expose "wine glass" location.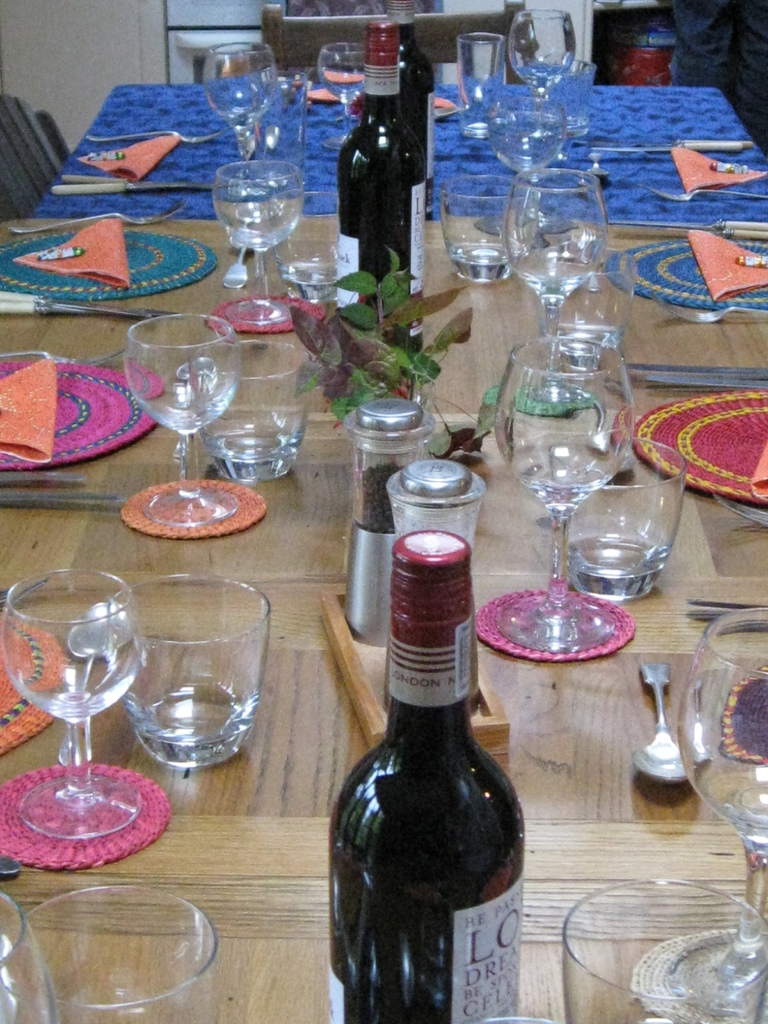
Exposed at (124,312,234,529).
